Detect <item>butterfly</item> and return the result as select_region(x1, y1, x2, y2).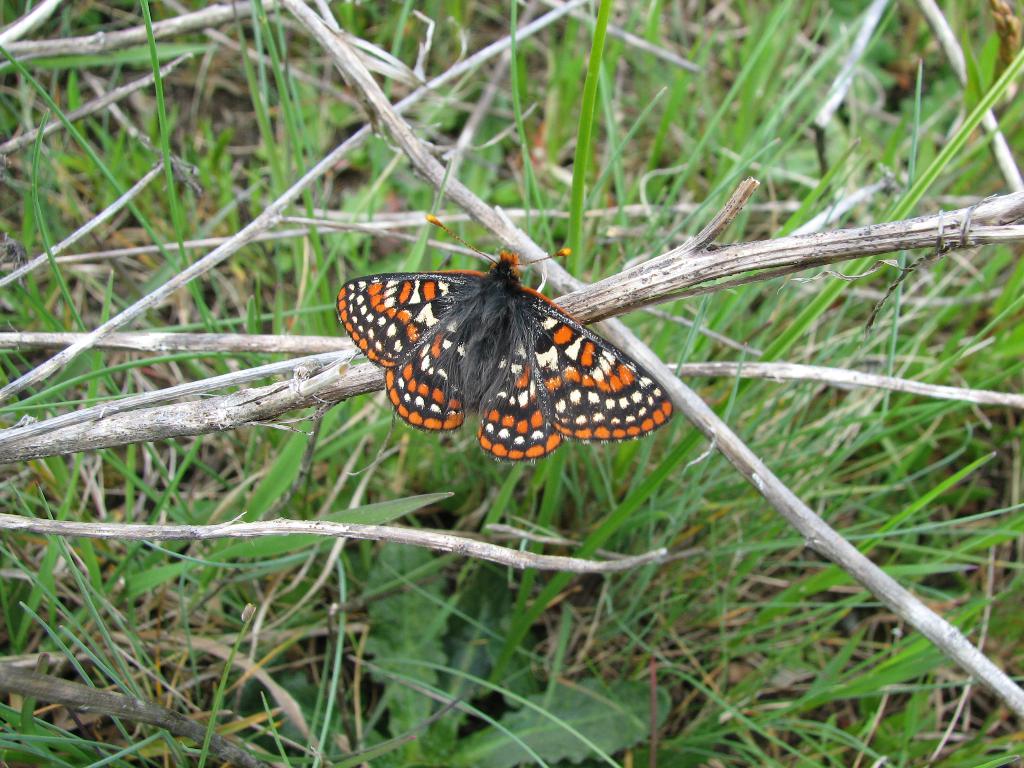
select_region(348, 237, 662, 474).
